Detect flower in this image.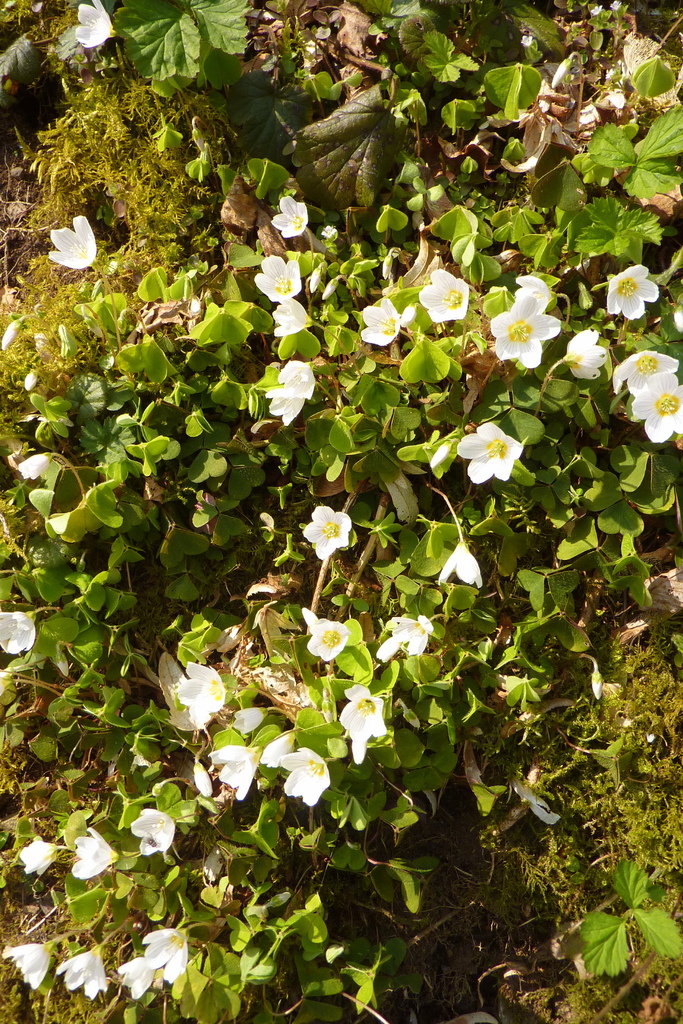
Detection: [266,192,306,237].
